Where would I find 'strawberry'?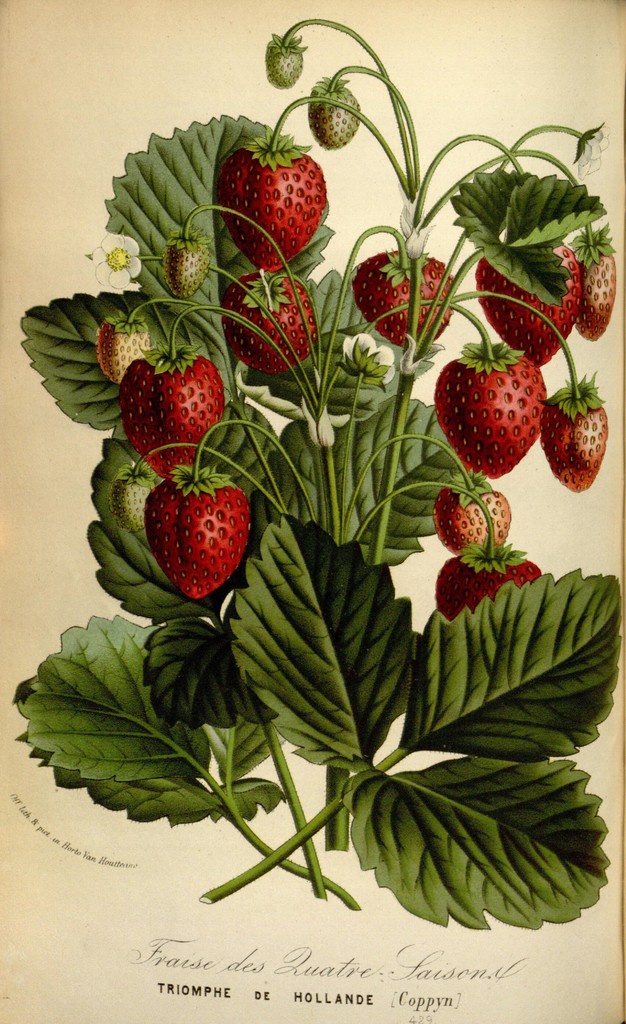
At pyautogui.locateOnScreen(116, 347, 225, 483).
